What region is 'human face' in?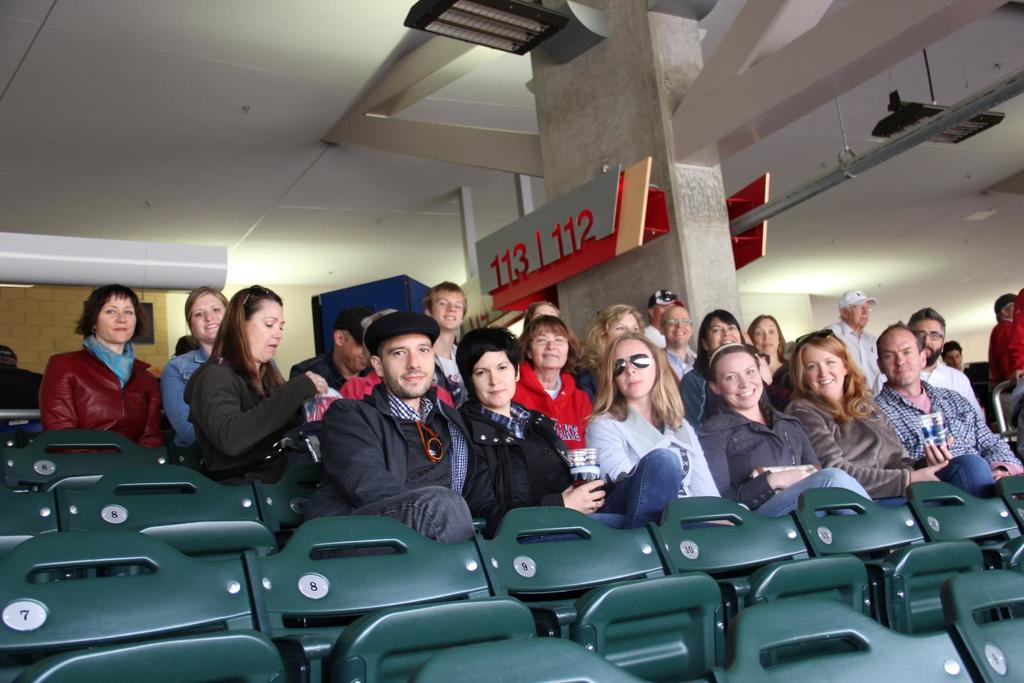
bbox=[706, 315, 740, 351].
